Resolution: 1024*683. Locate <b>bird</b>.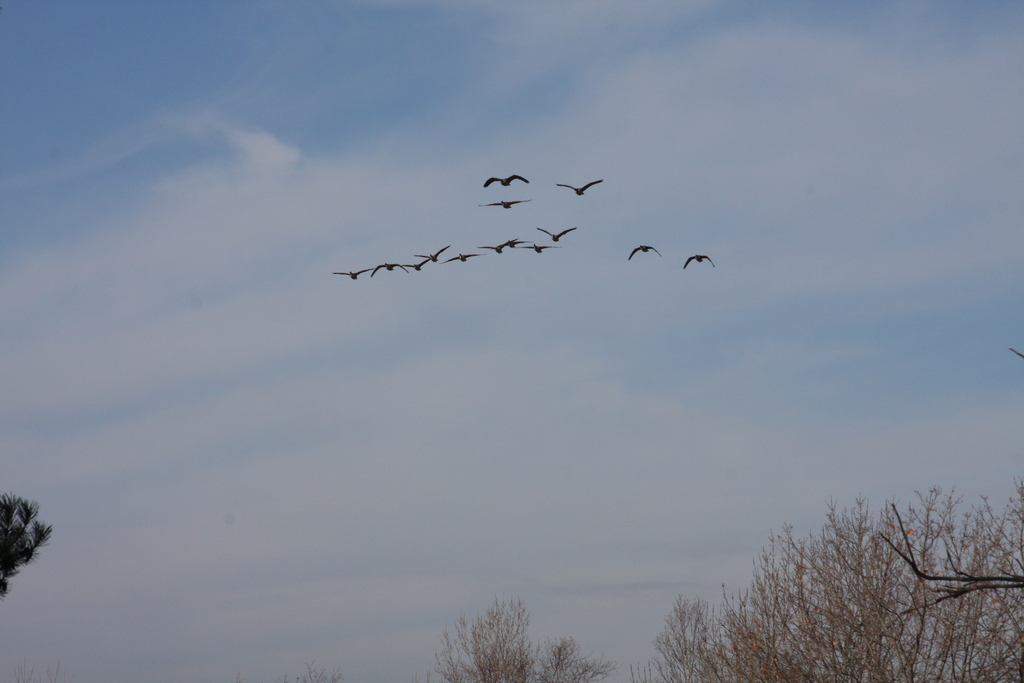
bbox=[683, 253, 718, 273].
